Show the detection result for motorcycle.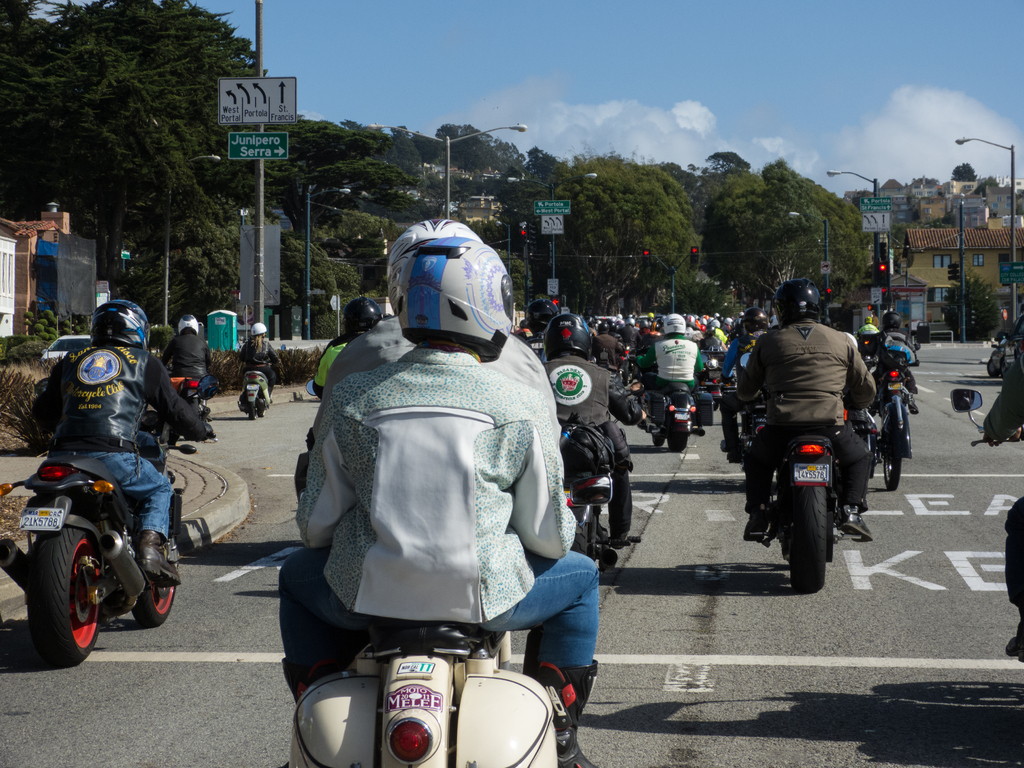
left=952, top=390, right=1023, bottom=666.
